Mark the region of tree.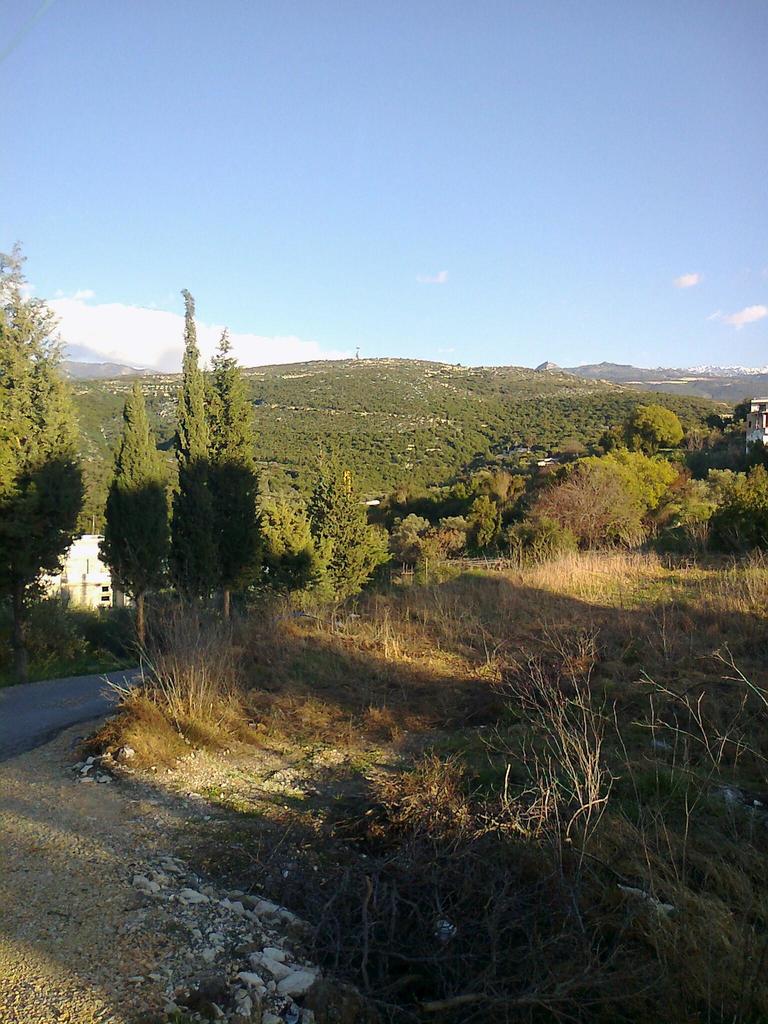
Region: x1=0, y1=241, x2=81, y2=641.
